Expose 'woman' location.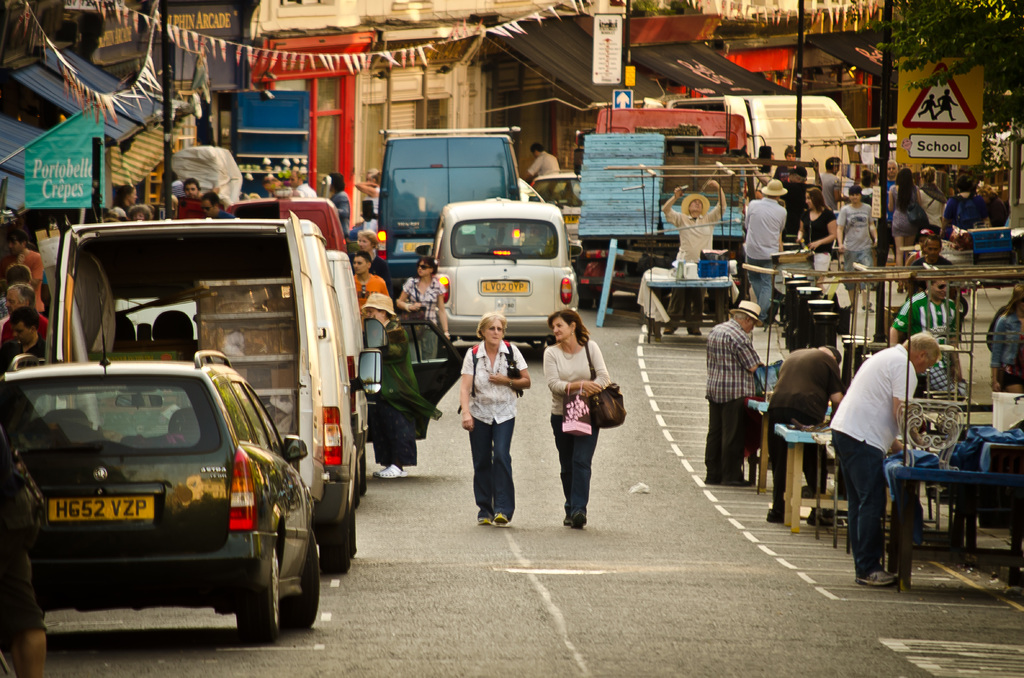
Exposed at select_region(354, 165, 384, 225).
